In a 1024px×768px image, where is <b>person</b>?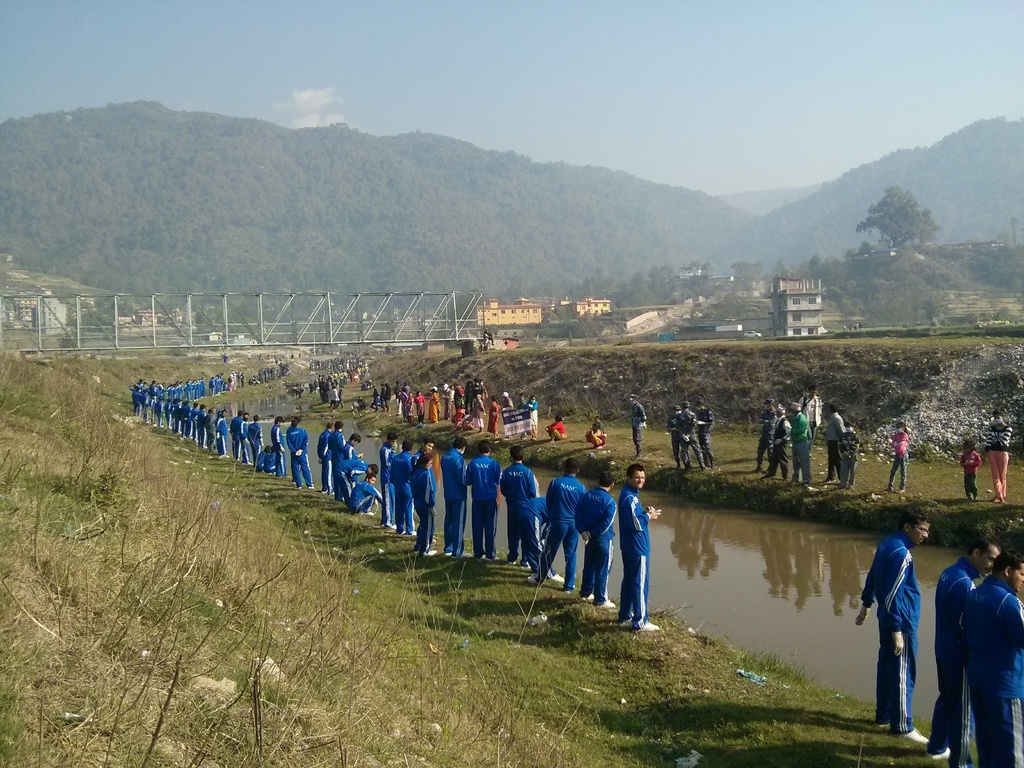
detection(849, 514, 924, 736).
